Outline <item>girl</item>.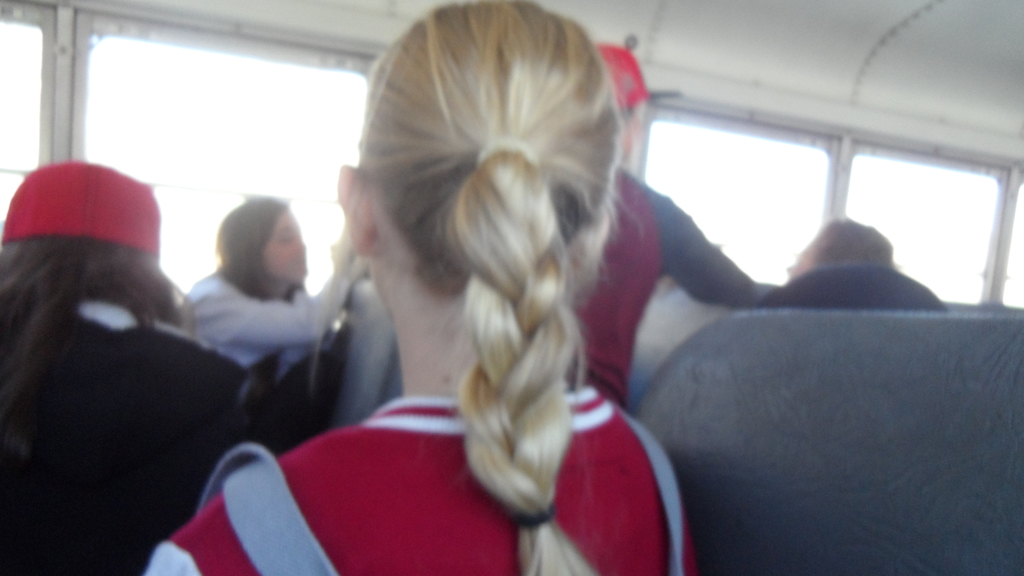
Outline: x1=180, y1=189, x2=358, y2=401.
